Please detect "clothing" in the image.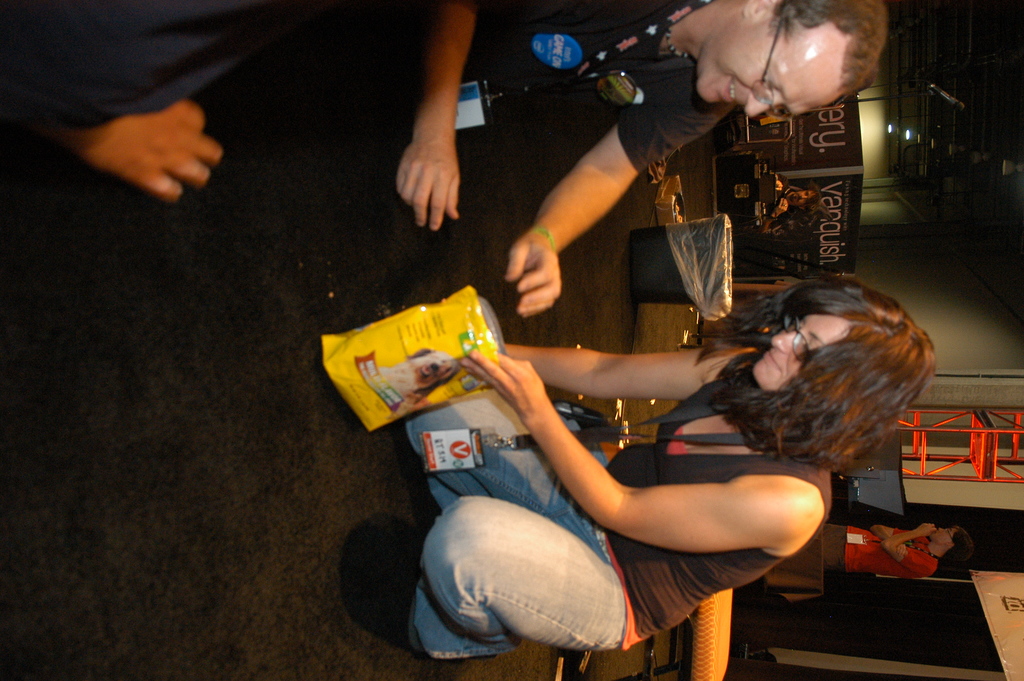
pyautogui.locateOnScreen(326, 0, 740, 336).
